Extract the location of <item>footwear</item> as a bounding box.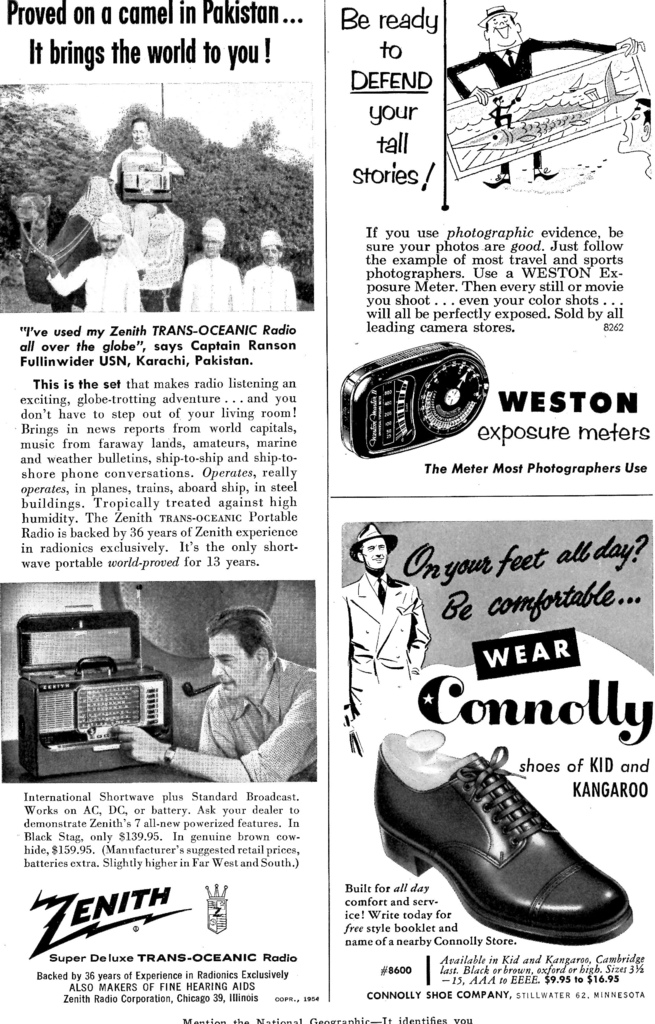
(x1=480, y1=173, x2=513, y2=186).
